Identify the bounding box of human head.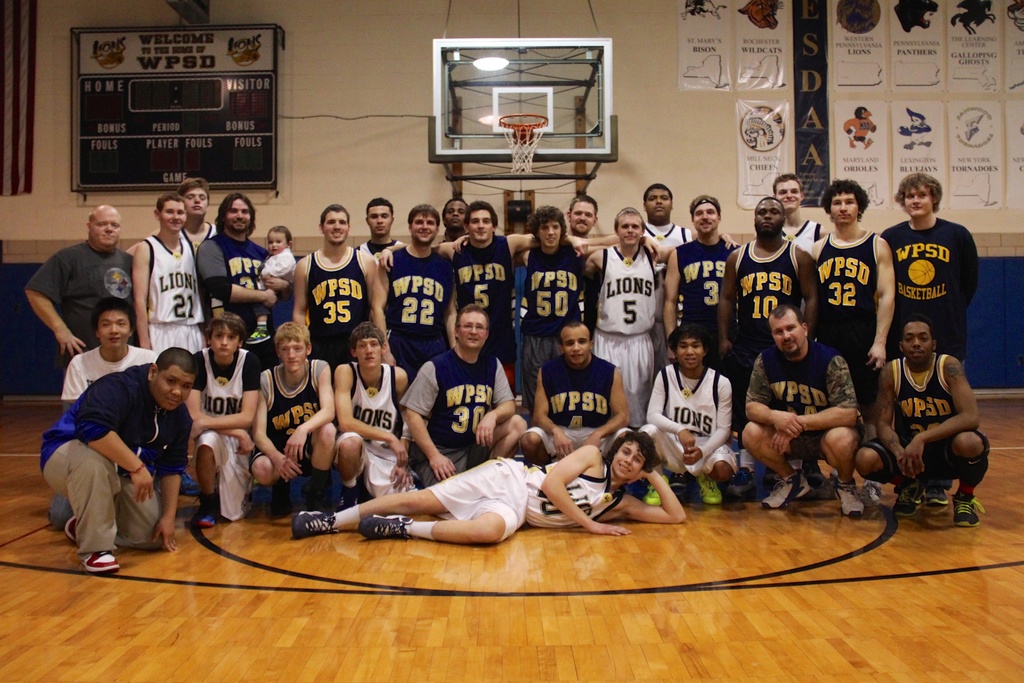
x1=442 y1=202 x2=468 y2=231.
